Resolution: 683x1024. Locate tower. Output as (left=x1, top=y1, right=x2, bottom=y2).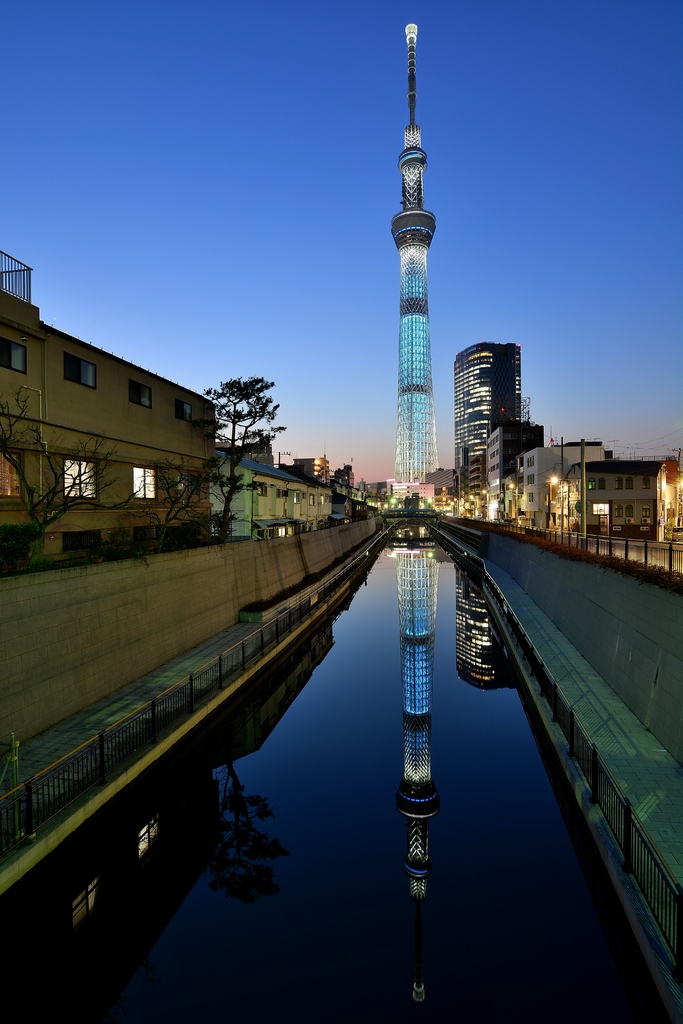
(left=366, top=33, right=466, bottom=479).
